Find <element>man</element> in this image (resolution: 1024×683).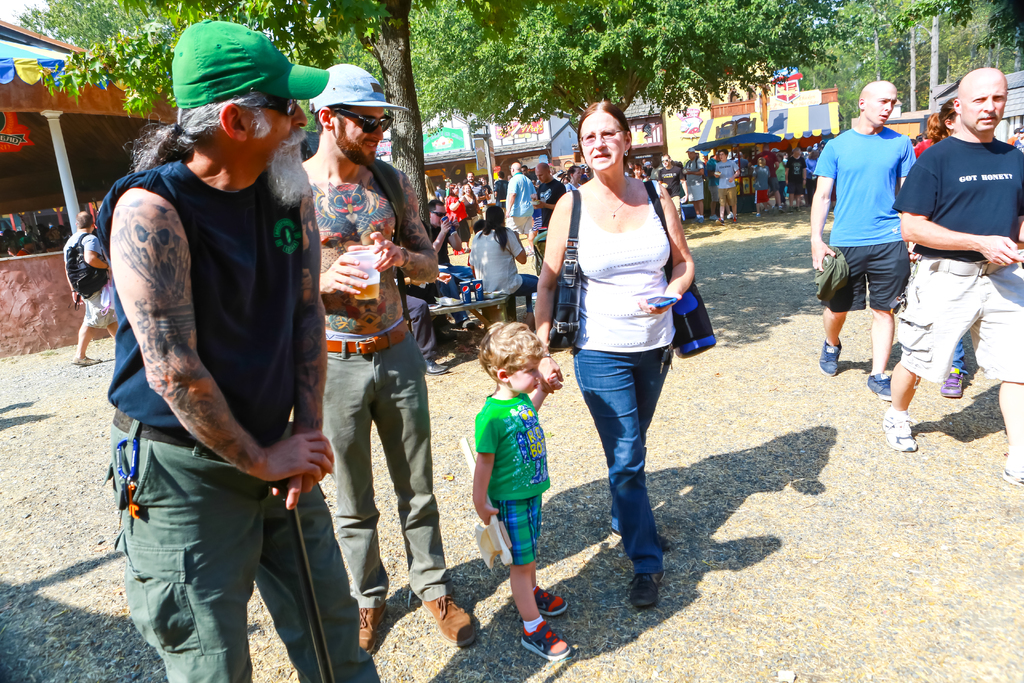
<bbox>658, 150, 691, 215</bbox>.
